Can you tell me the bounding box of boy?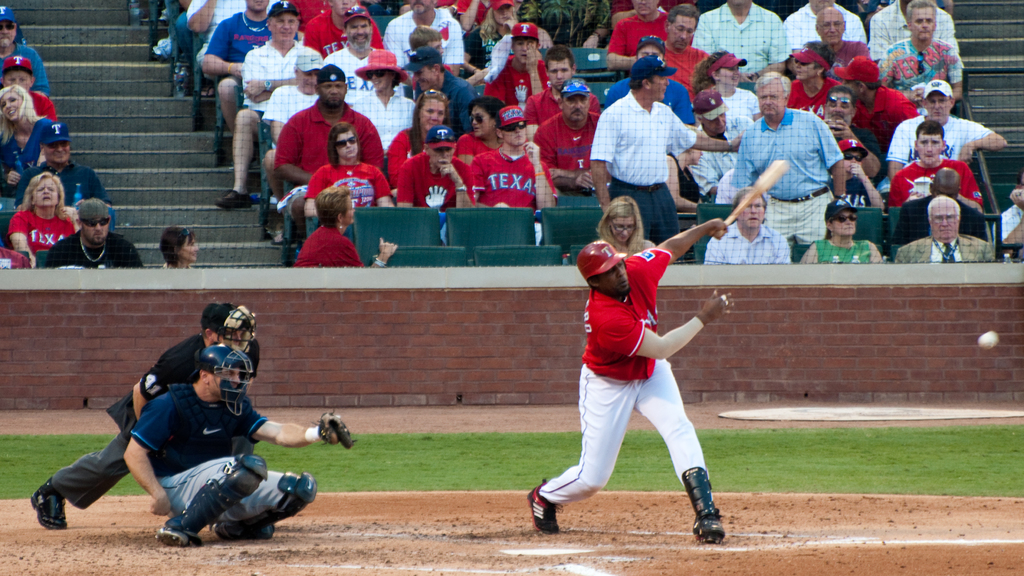
(left=410, top=19, right=460, bottom=96).
